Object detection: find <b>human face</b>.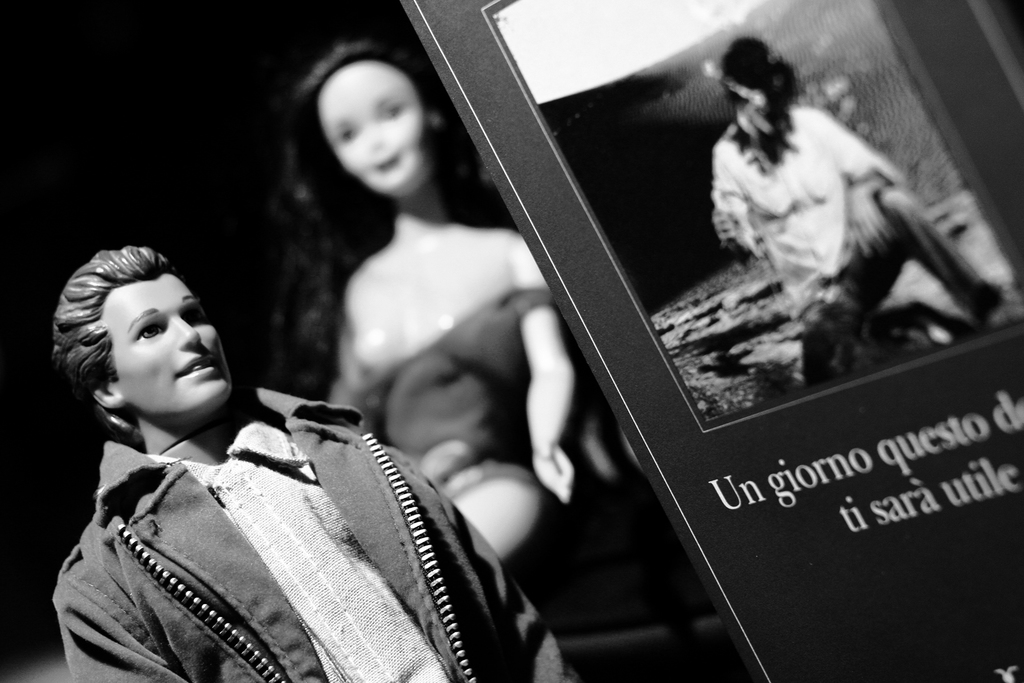
region(312, 60, 427, 197).
